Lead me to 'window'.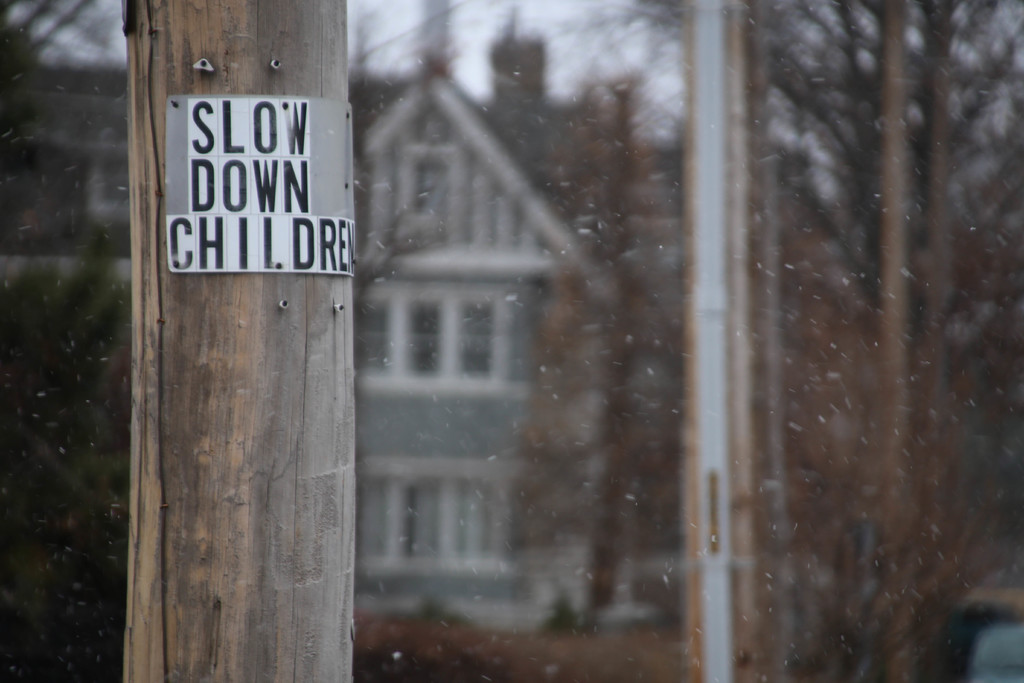
Lead to detection(71, 0, 922, 682).
